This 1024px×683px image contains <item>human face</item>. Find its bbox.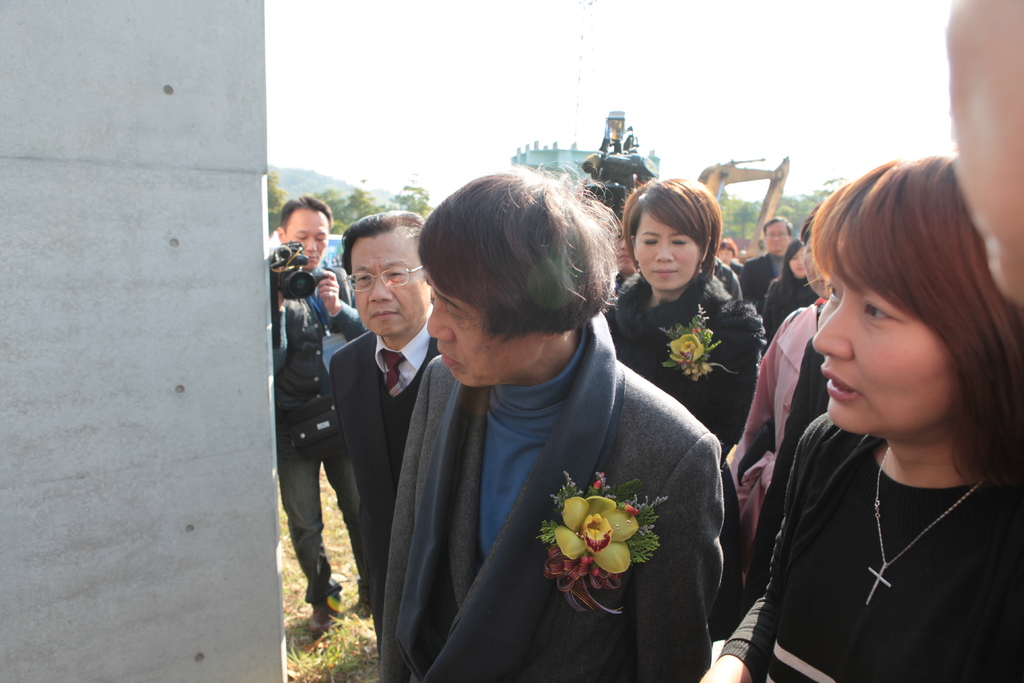
617, 224, 636, 273.
